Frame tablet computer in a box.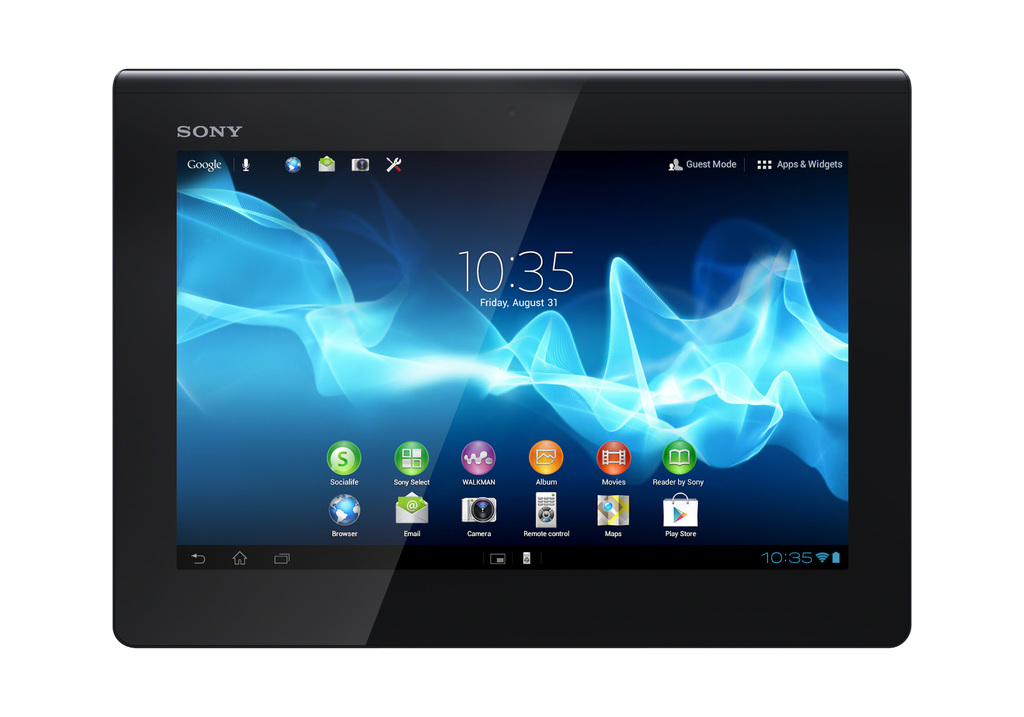
[111, 68, 911, 651].
